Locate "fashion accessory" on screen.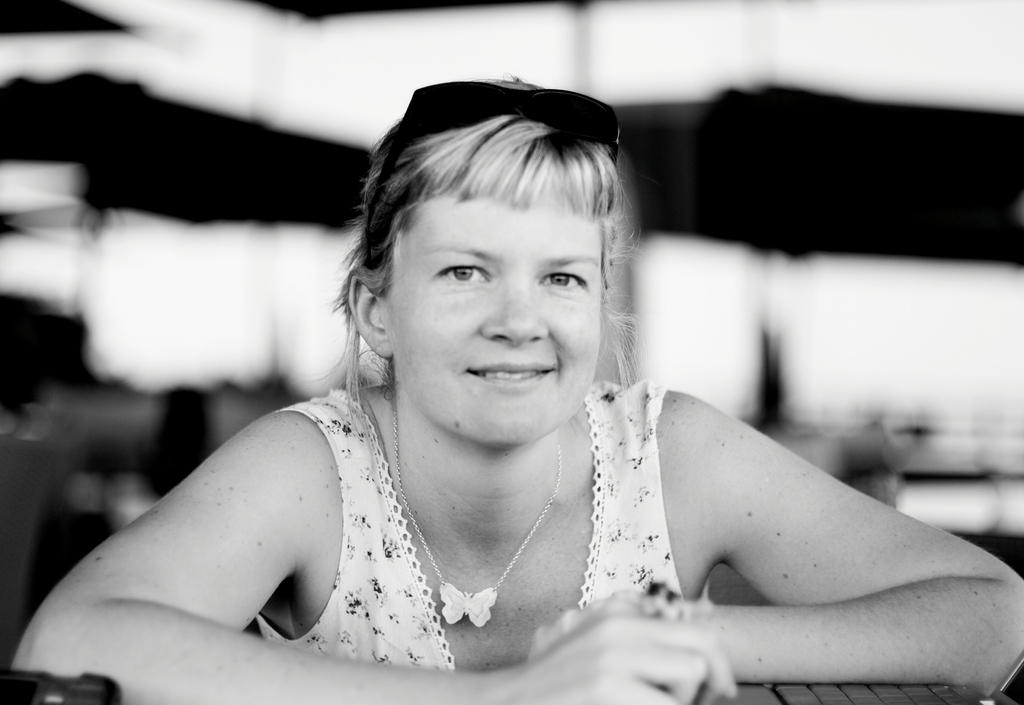
On screen at [389, 406, 570, 630].
